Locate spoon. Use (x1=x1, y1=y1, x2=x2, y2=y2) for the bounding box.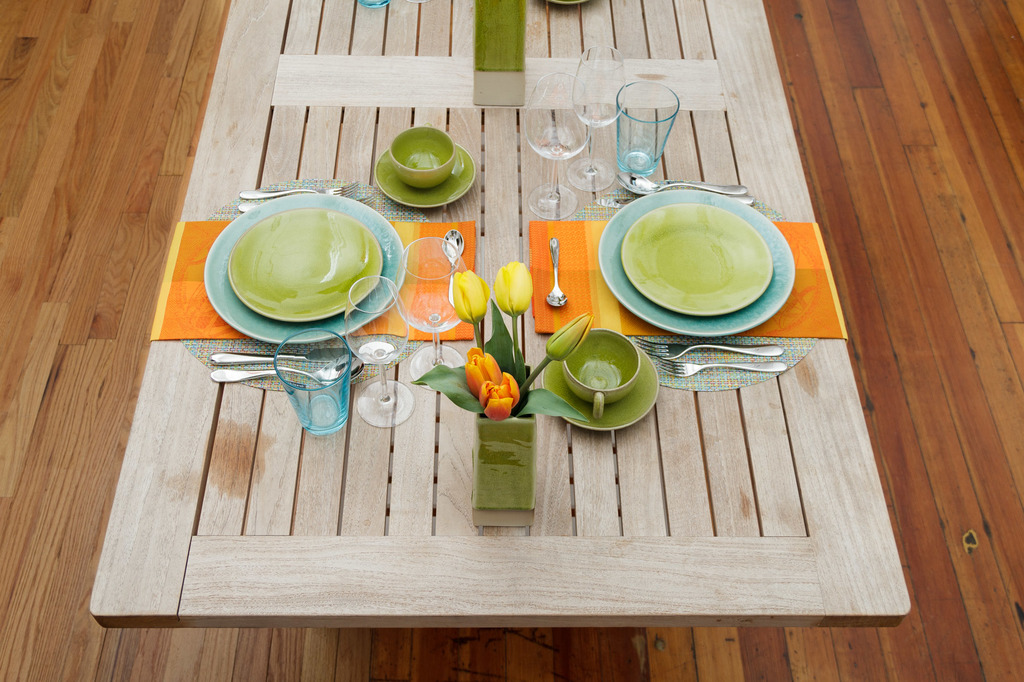
(x1=445, y1=229, x2=465, y2=303).
